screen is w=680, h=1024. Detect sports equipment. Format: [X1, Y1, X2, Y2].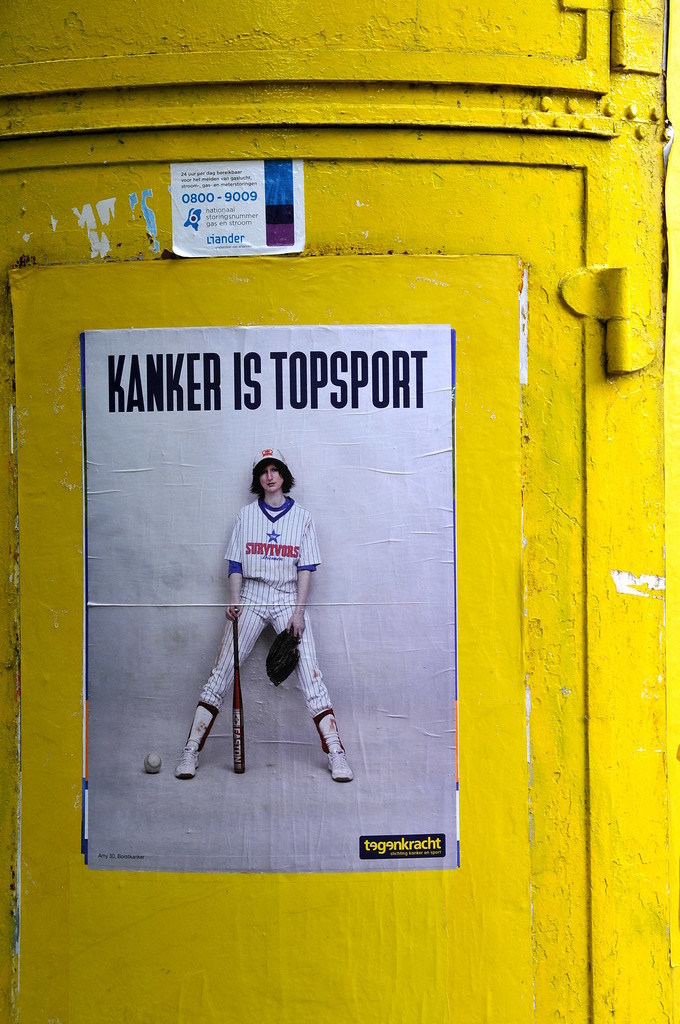
[264, 620, 300, 689].
